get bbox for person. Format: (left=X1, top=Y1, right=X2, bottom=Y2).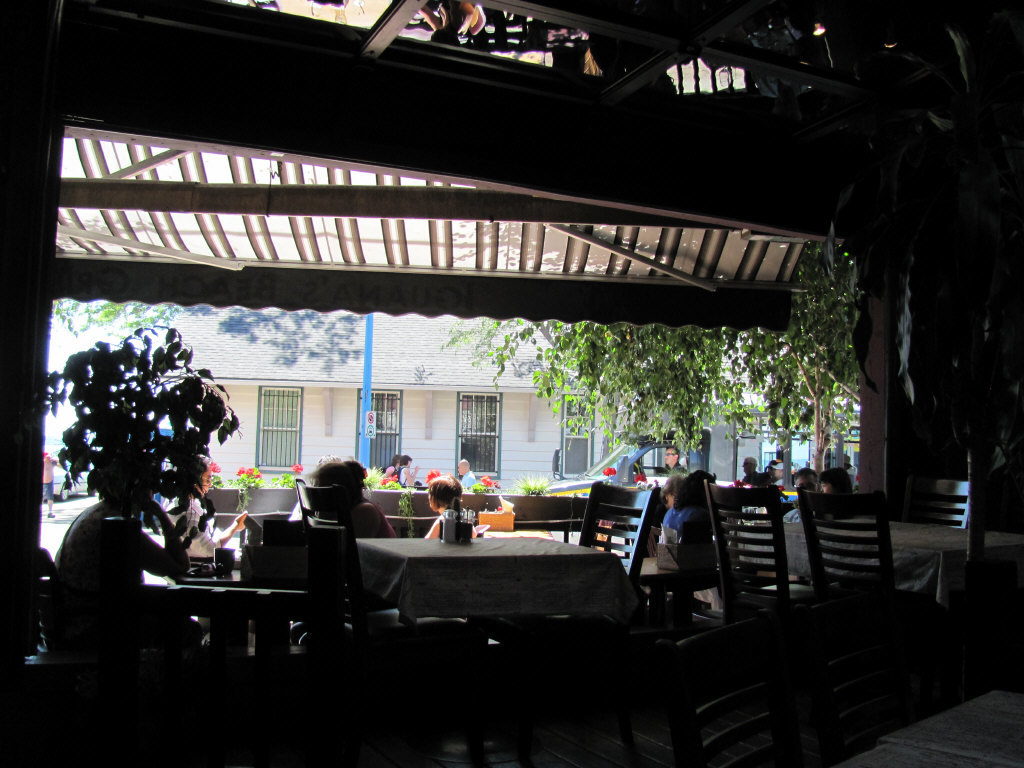
(left=40, top=445, right=183, bottom=659).
